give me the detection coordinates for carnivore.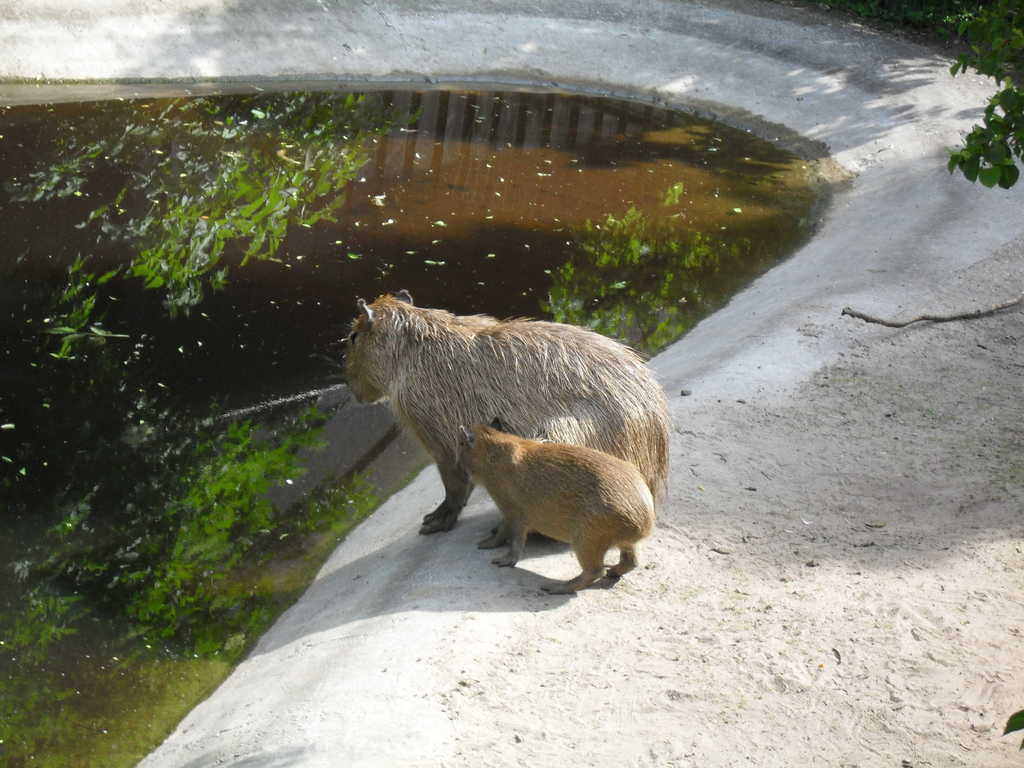
447 413 653 600.
